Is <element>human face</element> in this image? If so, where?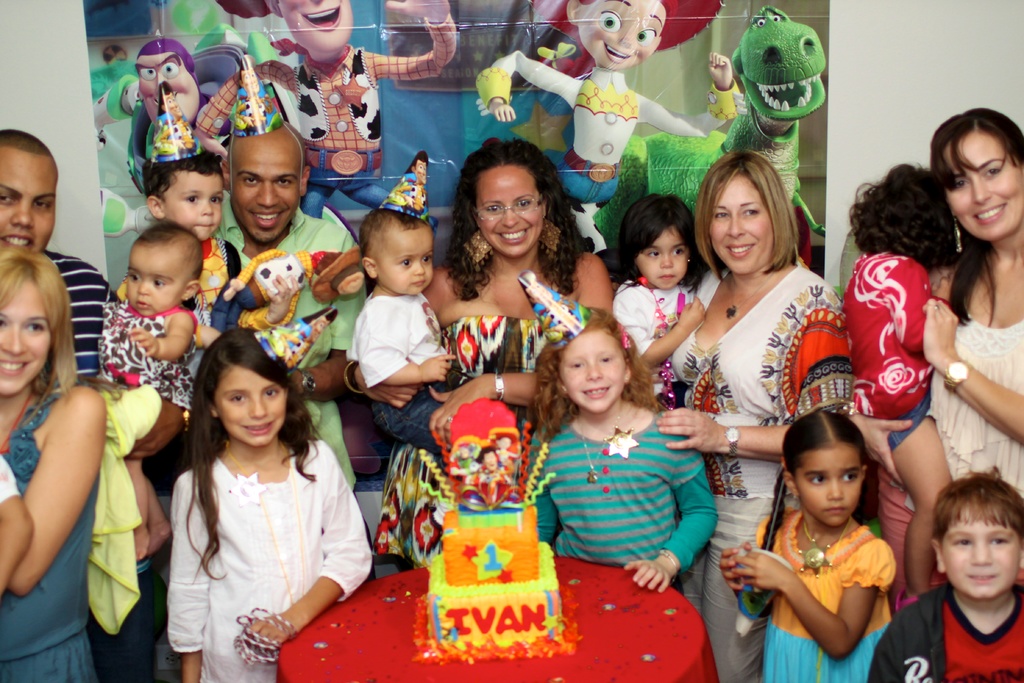
Yes, at left=477, top=166, right=541, bottom=257.
